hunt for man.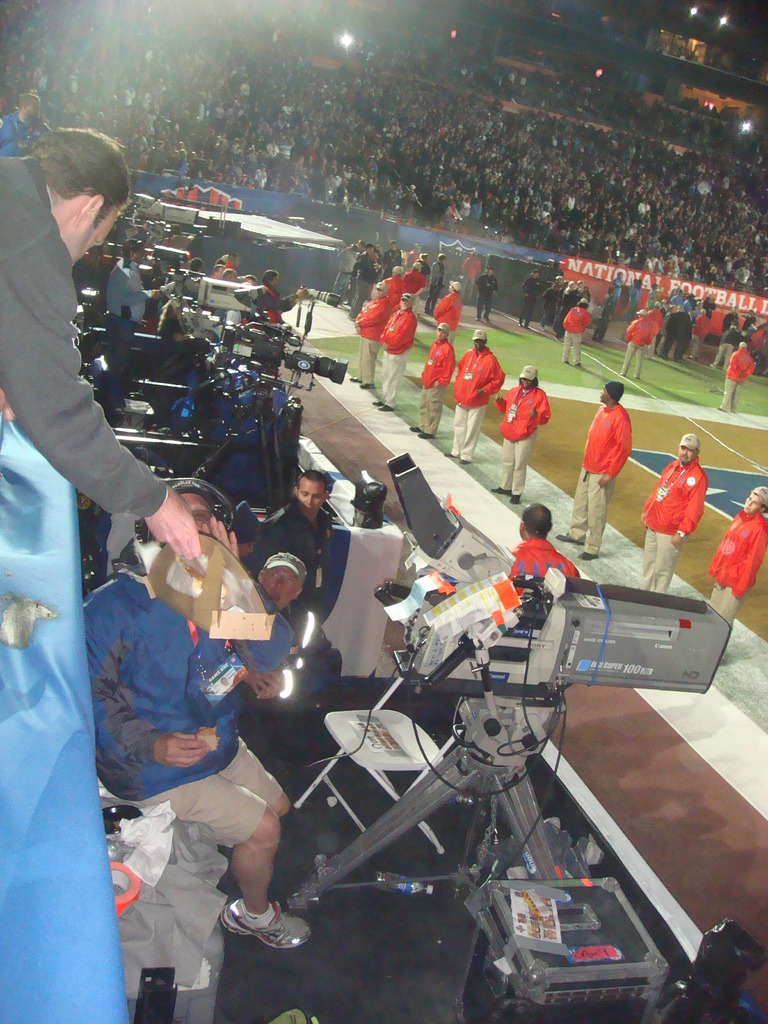
Hunted down at [left=422, top=252, right=448, bottom=314].
